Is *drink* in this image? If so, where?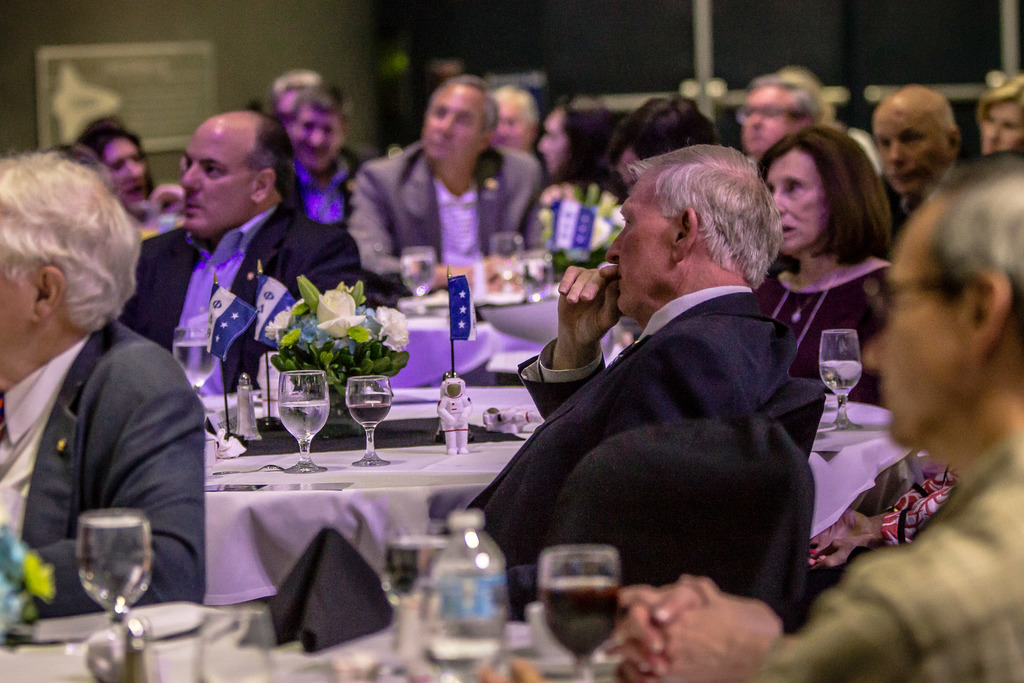
Yes, at (399, 257, 433, 293).
